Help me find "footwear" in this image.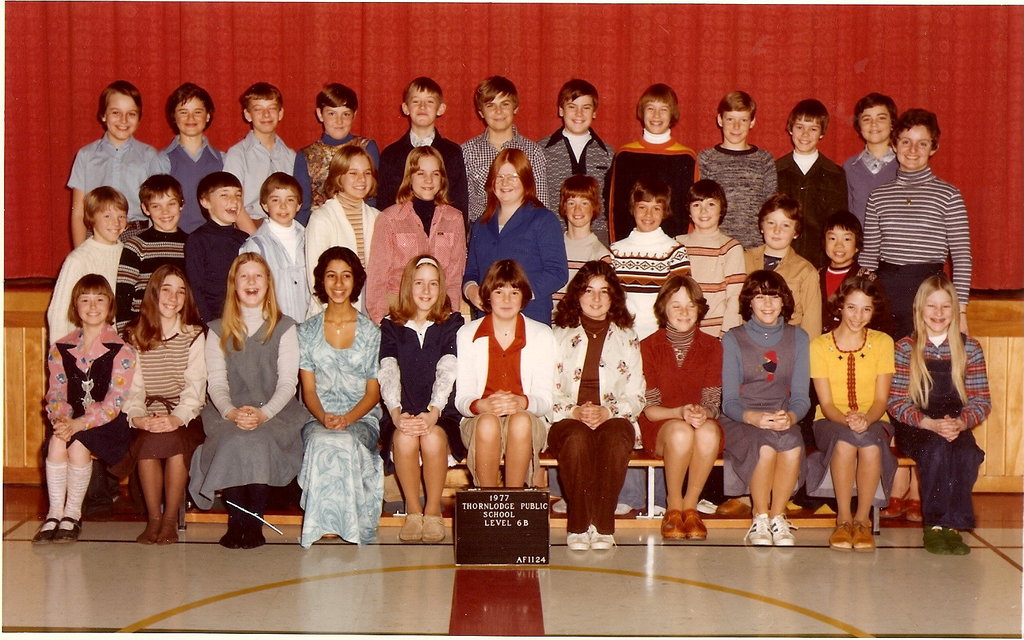
Found it: x1=31 y1=512 x2=52 y2=546.
